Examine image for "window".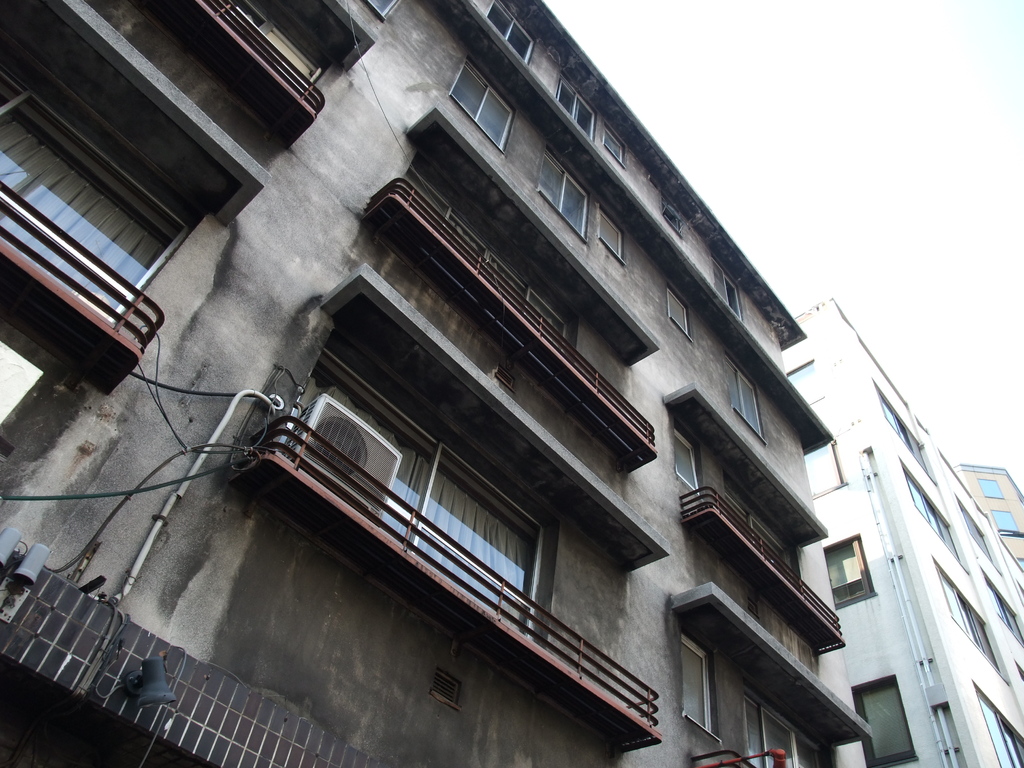
Examination result: x1=979, y1=476, x2=1004, y2=499.
